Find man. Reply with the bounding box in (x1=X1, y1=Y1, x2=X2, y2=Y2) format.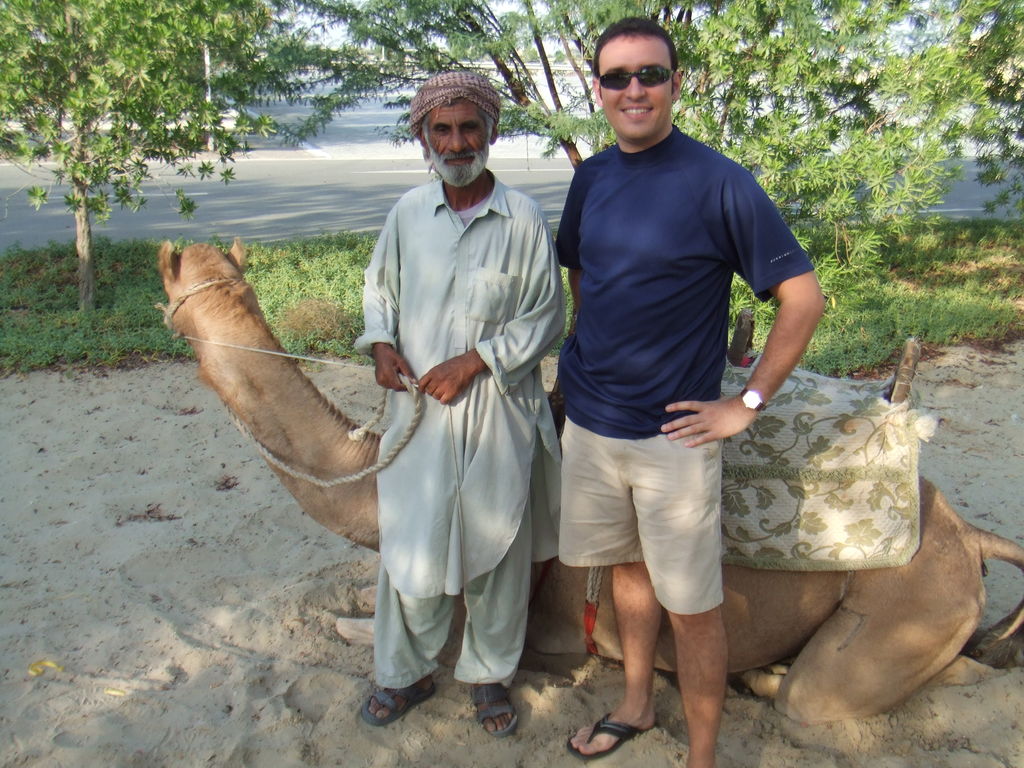
(x1=321, y1=57, x2=575, y2=739).
